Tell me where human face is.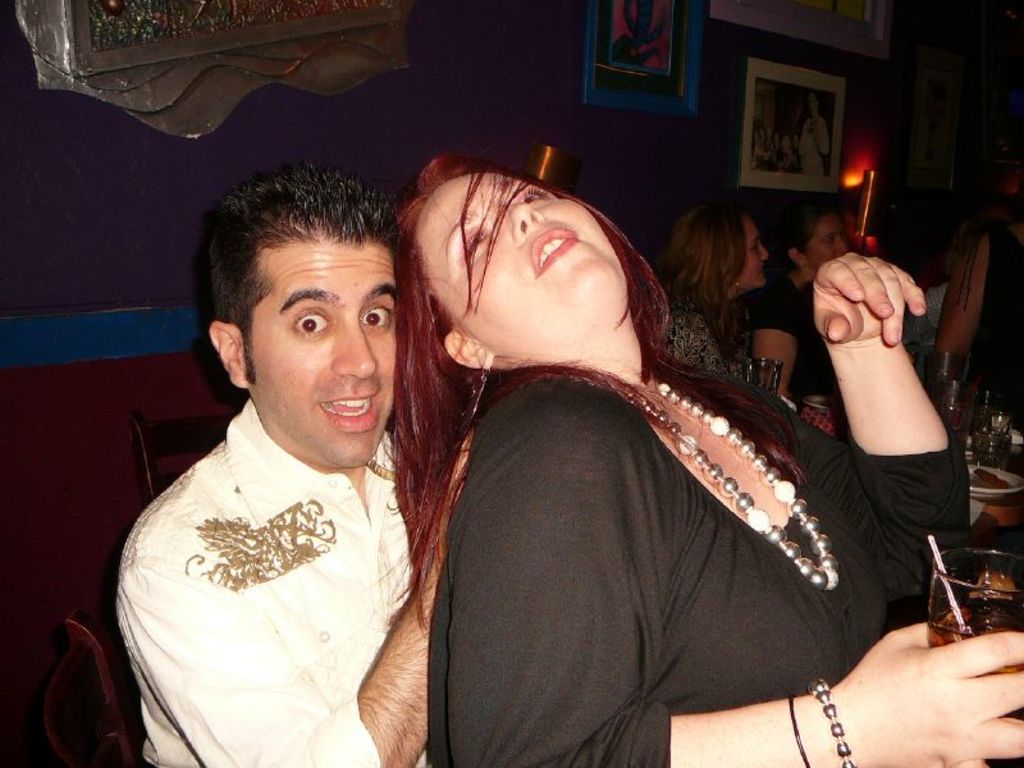
human face is at 737, 214, 769, 289.
